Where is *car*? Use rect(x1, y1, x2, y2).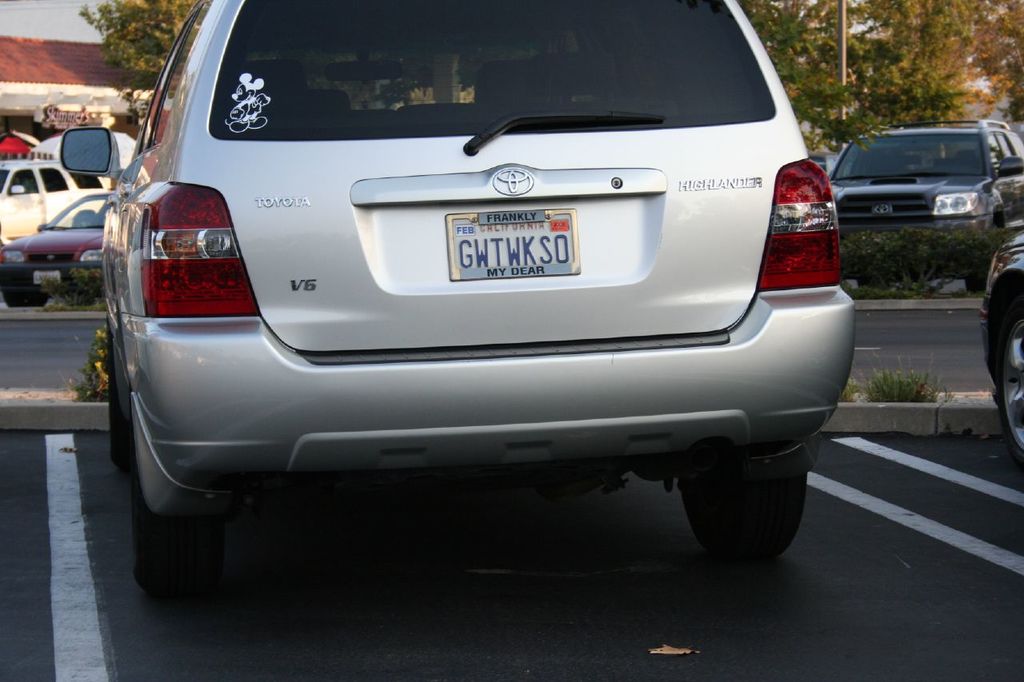
rect(828, 122, 1015, 285).
